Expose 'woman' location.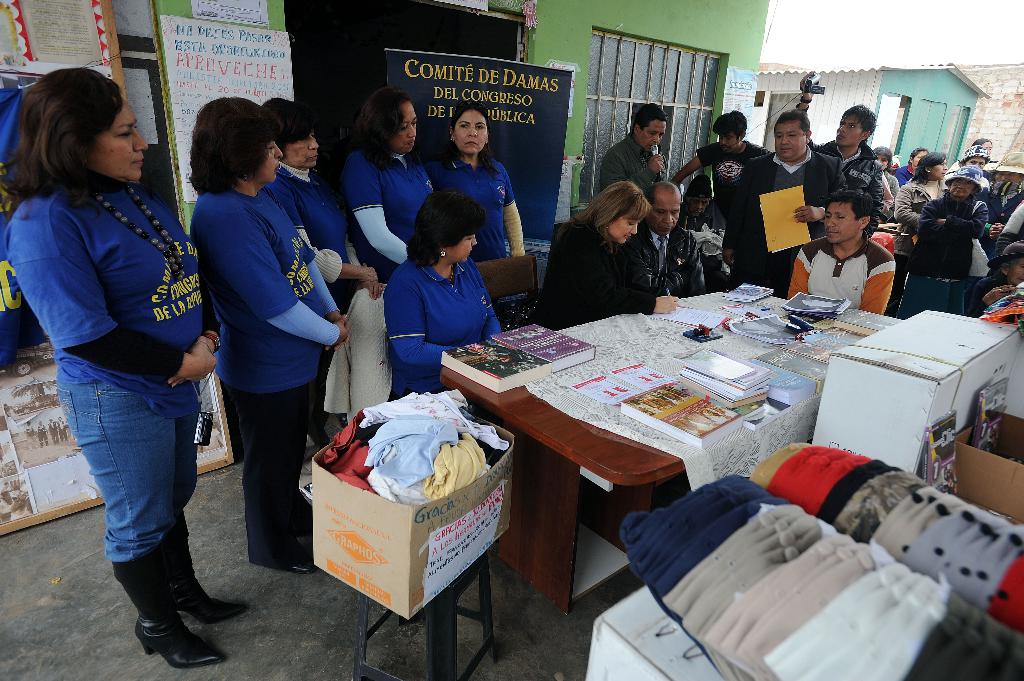
Exposed at (left=344, top=88, right=435, bottom=284).
